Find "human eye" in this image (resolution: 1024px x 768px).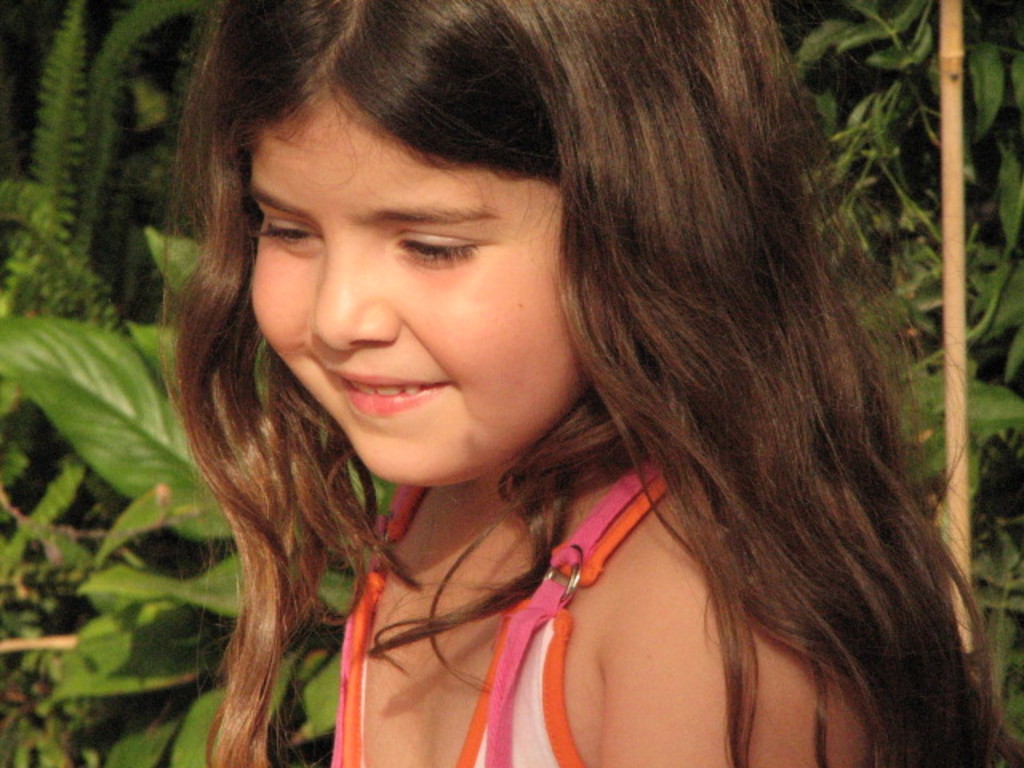
<box>250,214,326,258</box>.
